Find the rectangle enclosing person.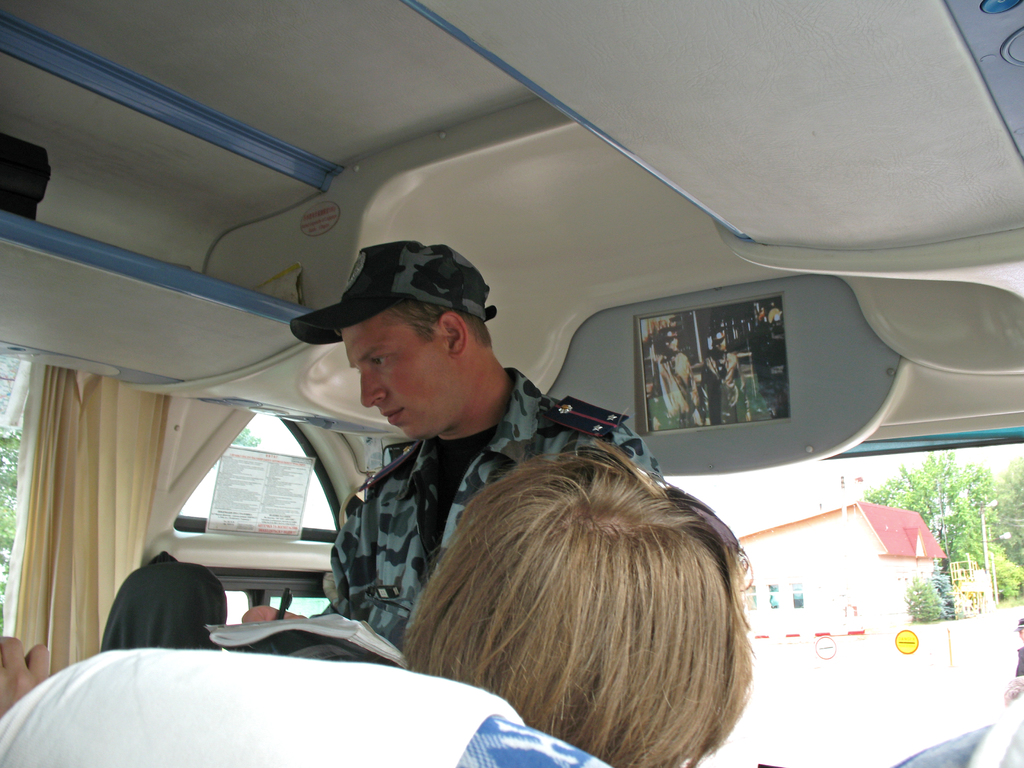
bbox(238, 236, 669, 643).
